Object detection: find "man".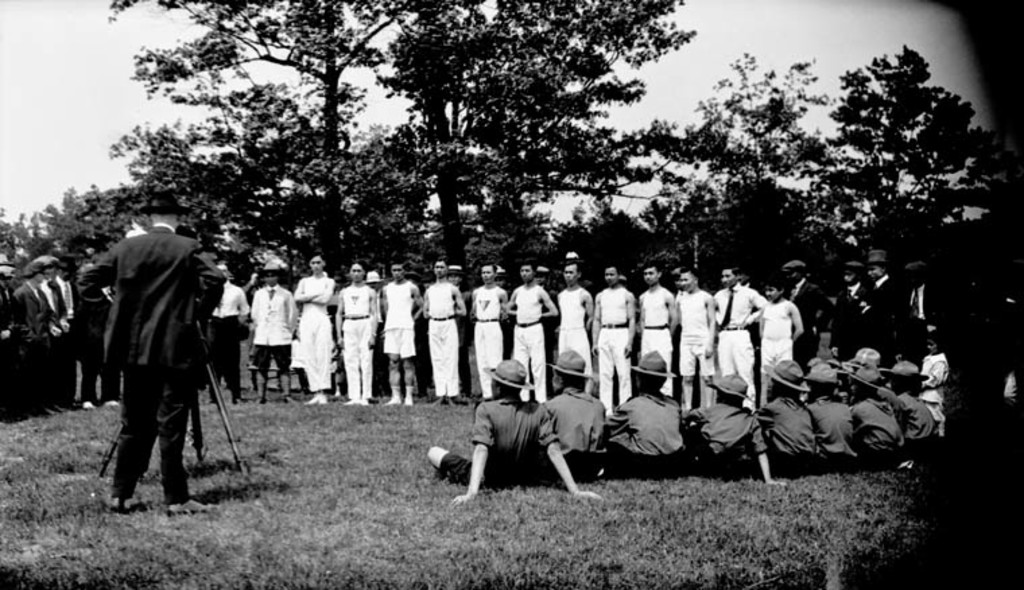
crop(78, 257, 109, 411).
